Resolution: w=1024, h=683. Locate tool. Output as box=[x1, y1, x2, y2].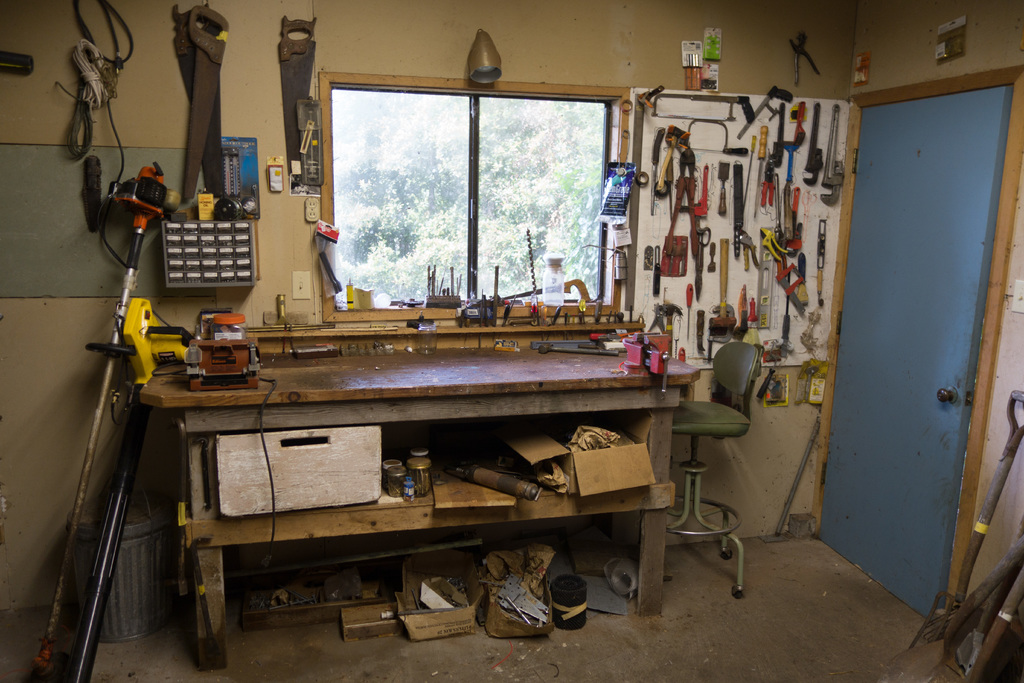
box=[641, 125, 666, 208].
